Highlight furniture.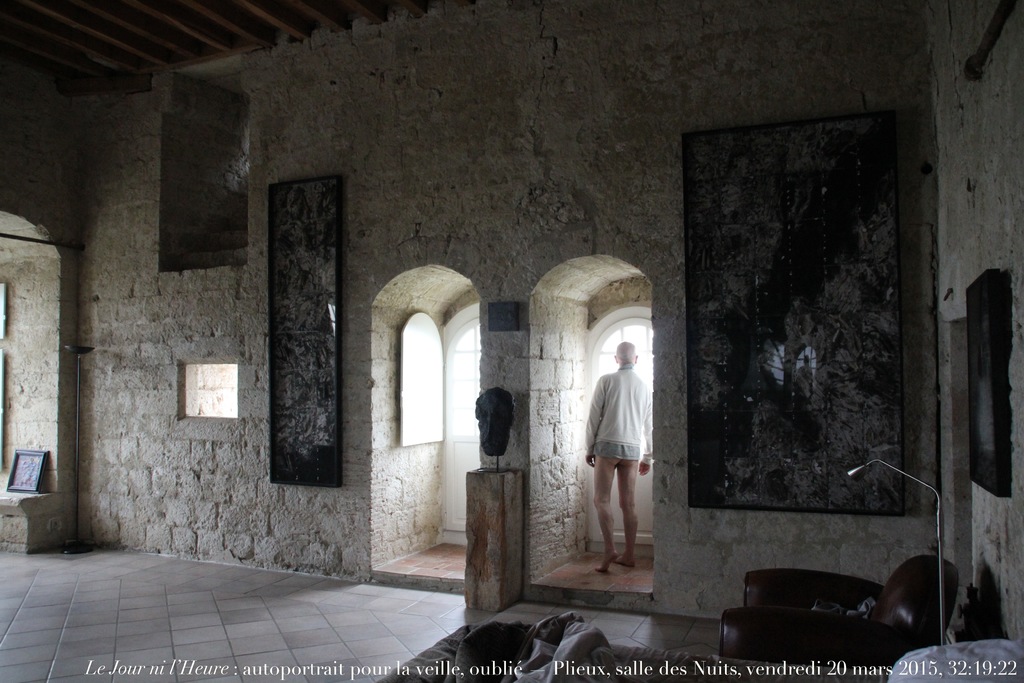
Highlighted region: 721,554,962,670.
